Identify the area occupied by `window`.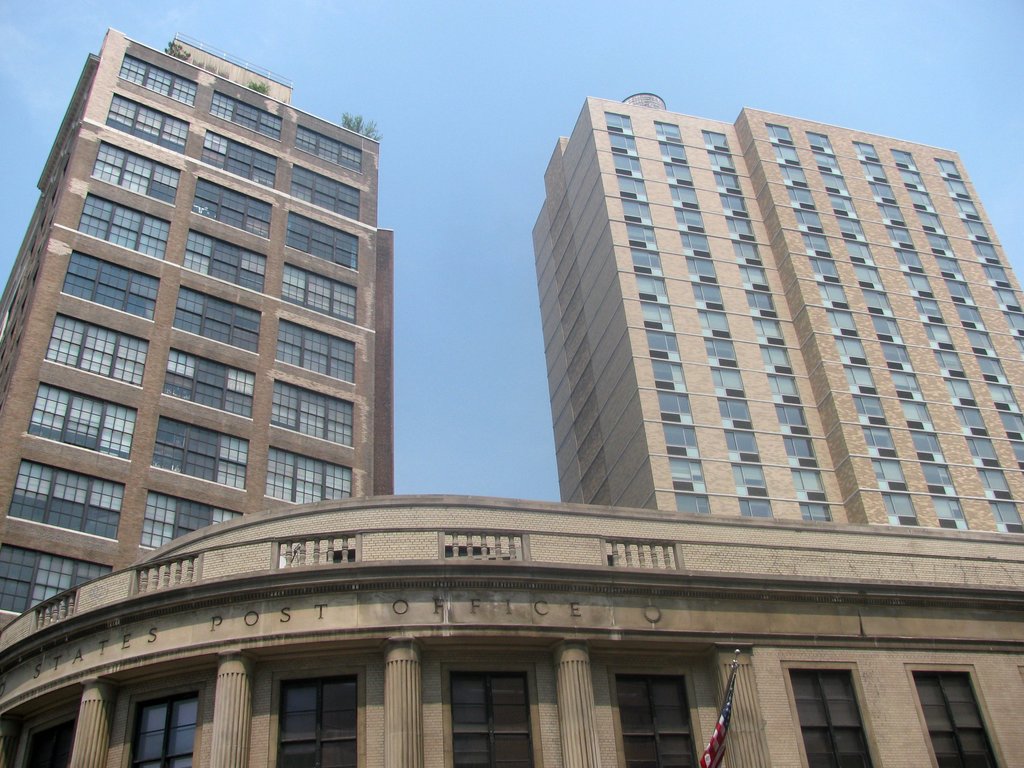
Area: x1=78 y1=190 x2=171 y2=263.
